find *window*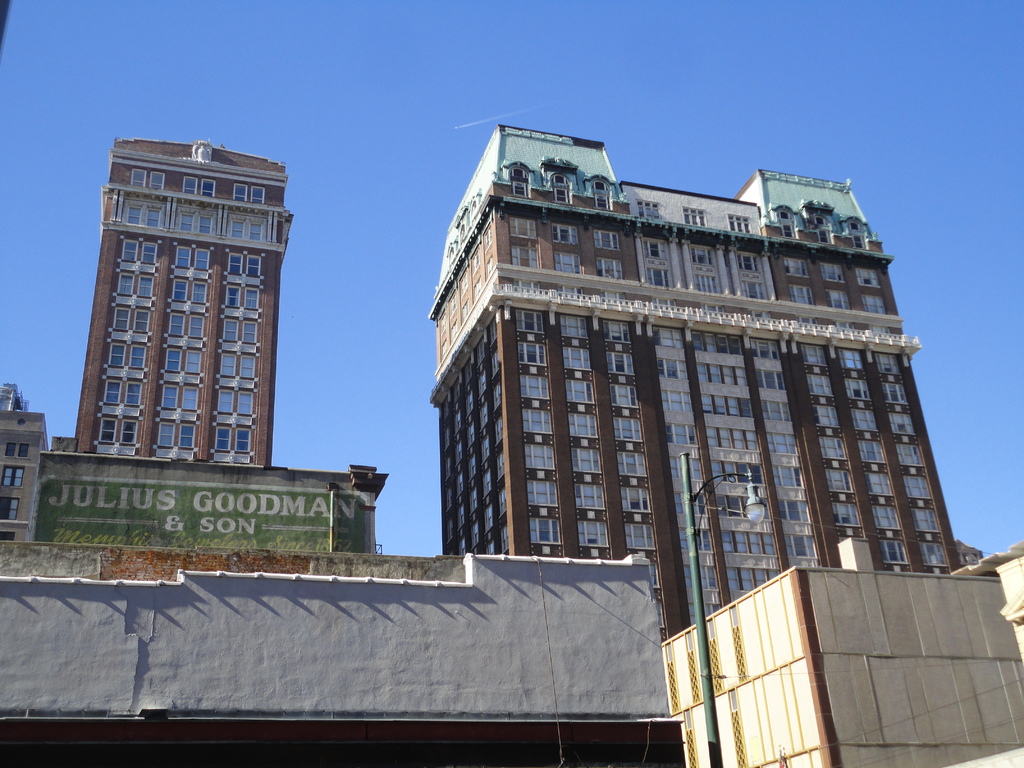
<bbox>810, 406, 842, 427</bbox>
